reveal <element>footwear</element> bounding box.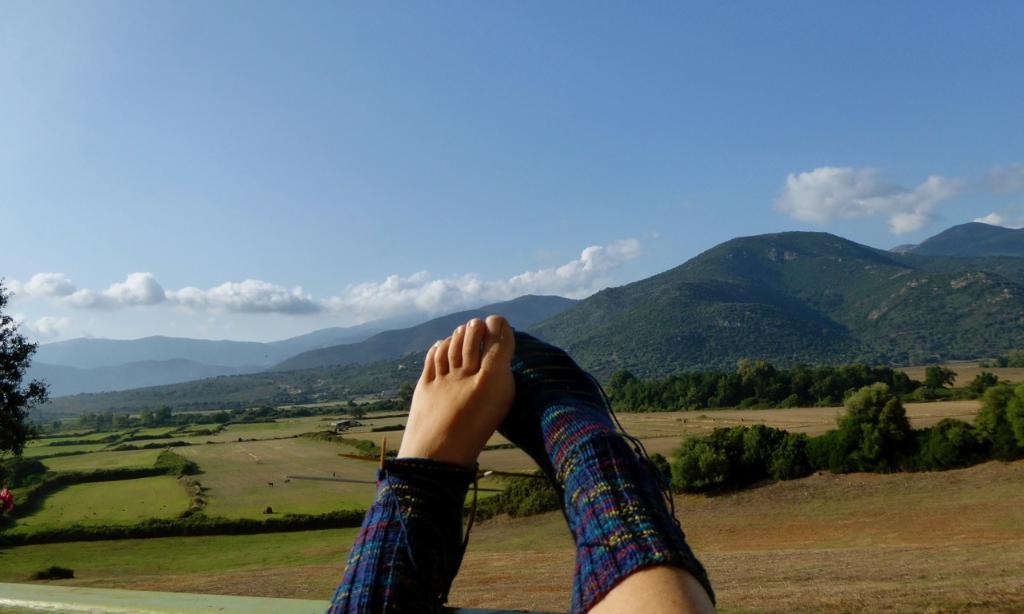
Revealed: 495/328/606/532.
